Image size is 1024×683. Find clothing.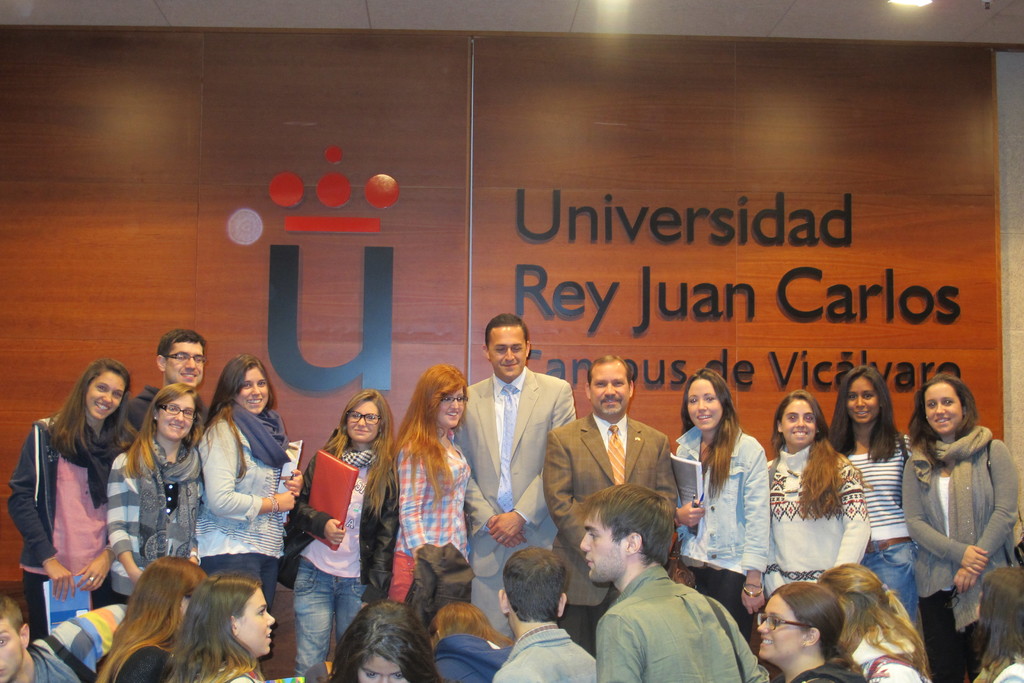
<box>0,418,117,636</box>.
